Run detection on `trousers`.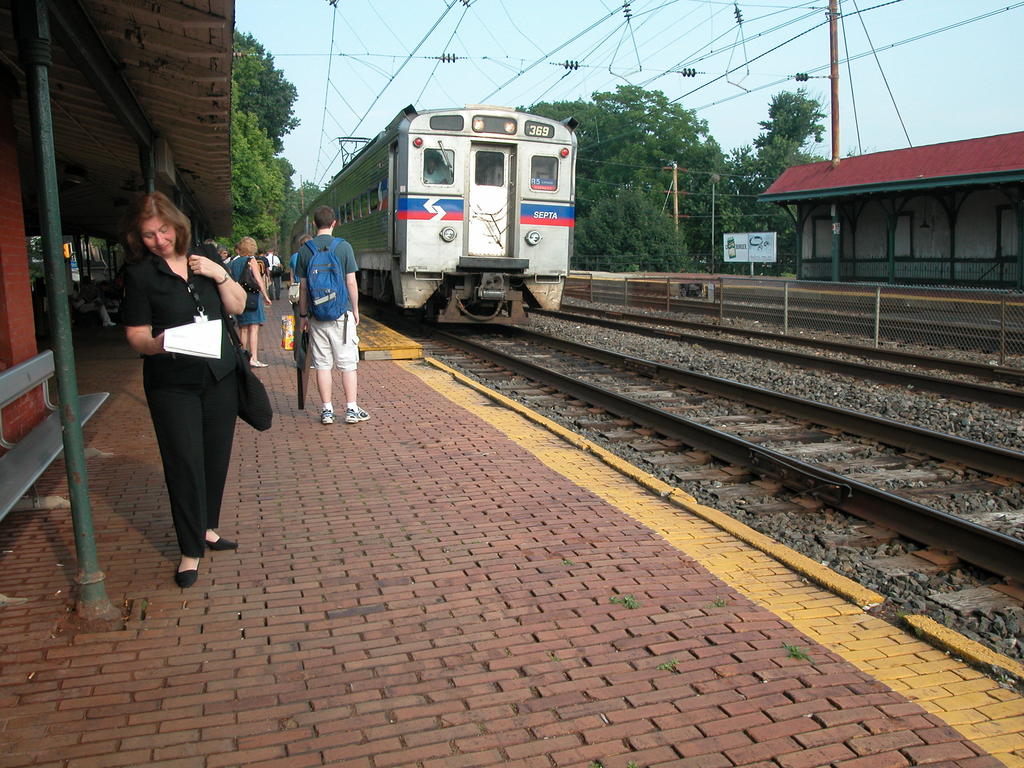
Result: {"left": 141, "top": 364, "right": 238, "bottom": 557}.
